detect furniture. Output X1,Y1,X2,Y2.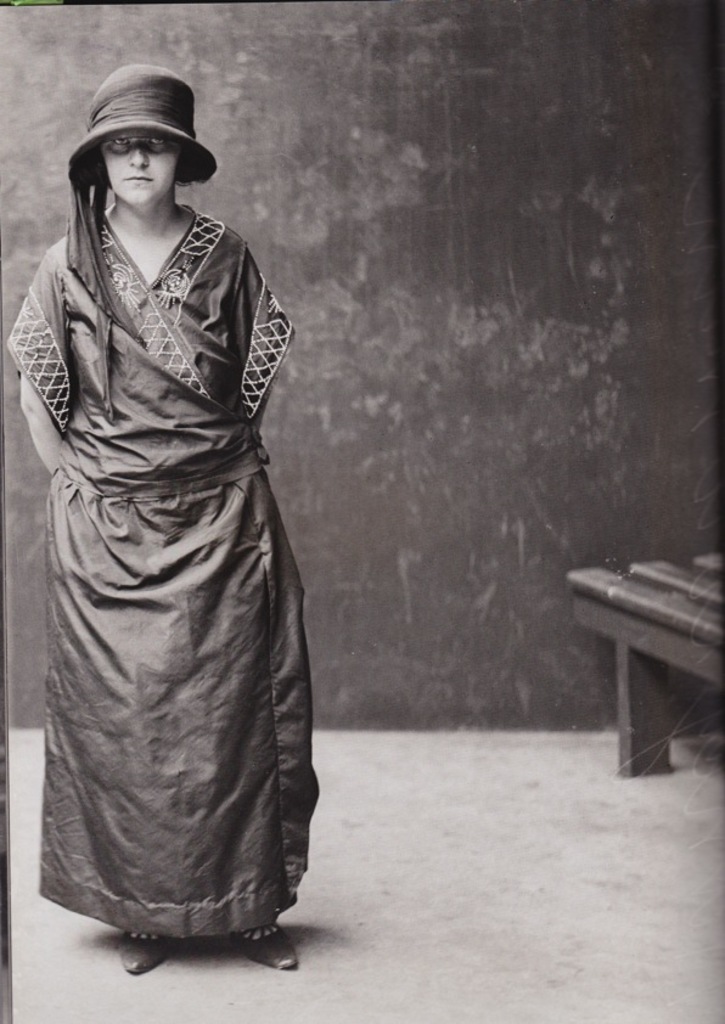
563,551,724,773.
